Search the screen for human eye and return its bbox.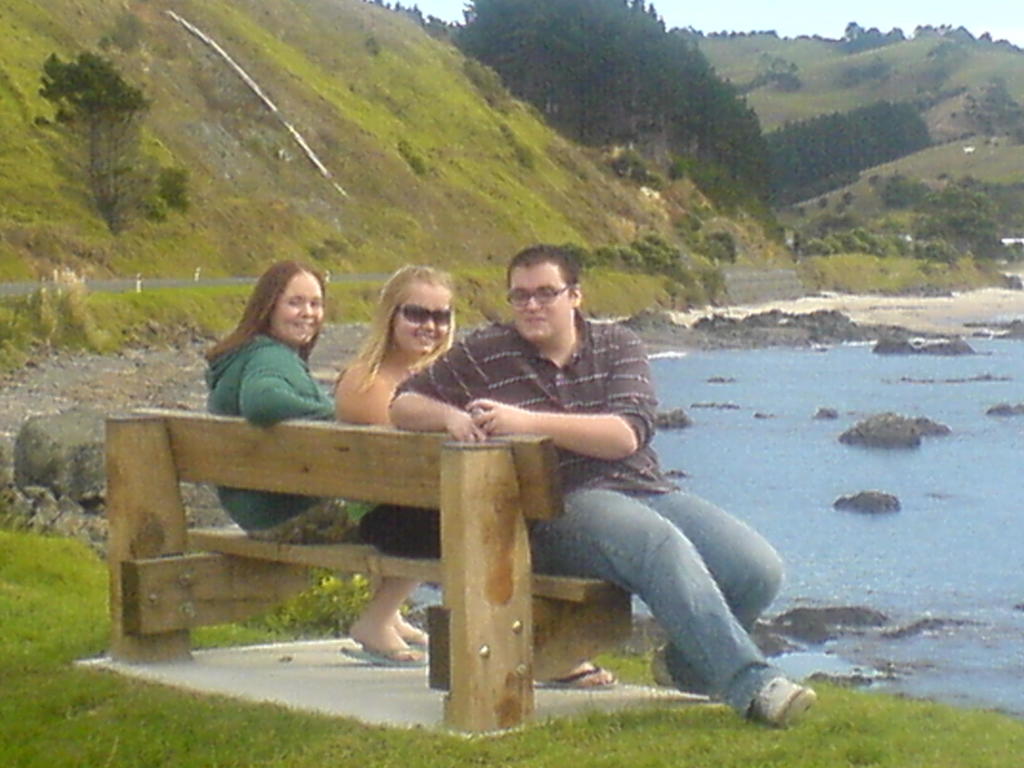
Found: region(288, 294, 304, 305).
